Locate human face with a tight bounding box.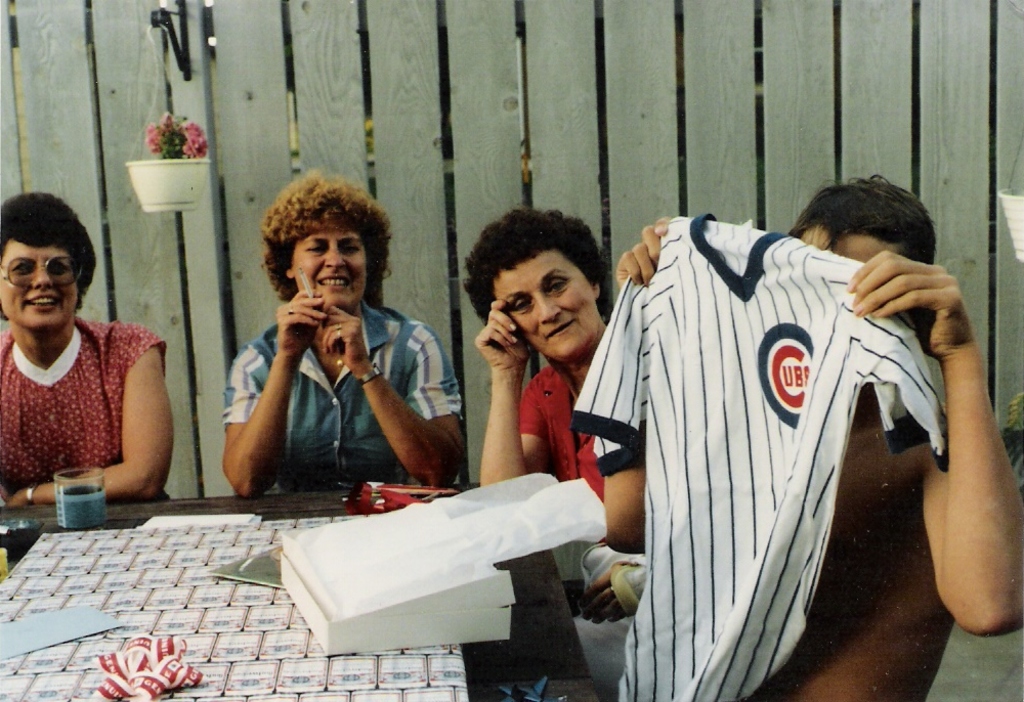
(791,235,897,265).
